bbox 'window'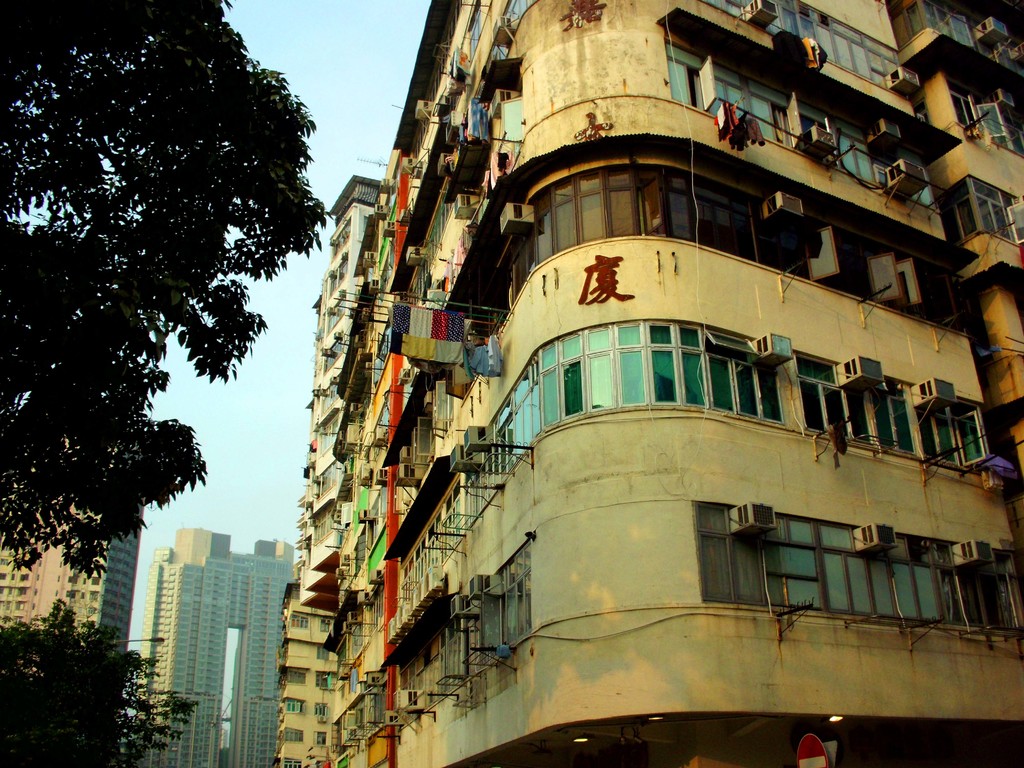
left=281, top=755, right=300, bottom=767
